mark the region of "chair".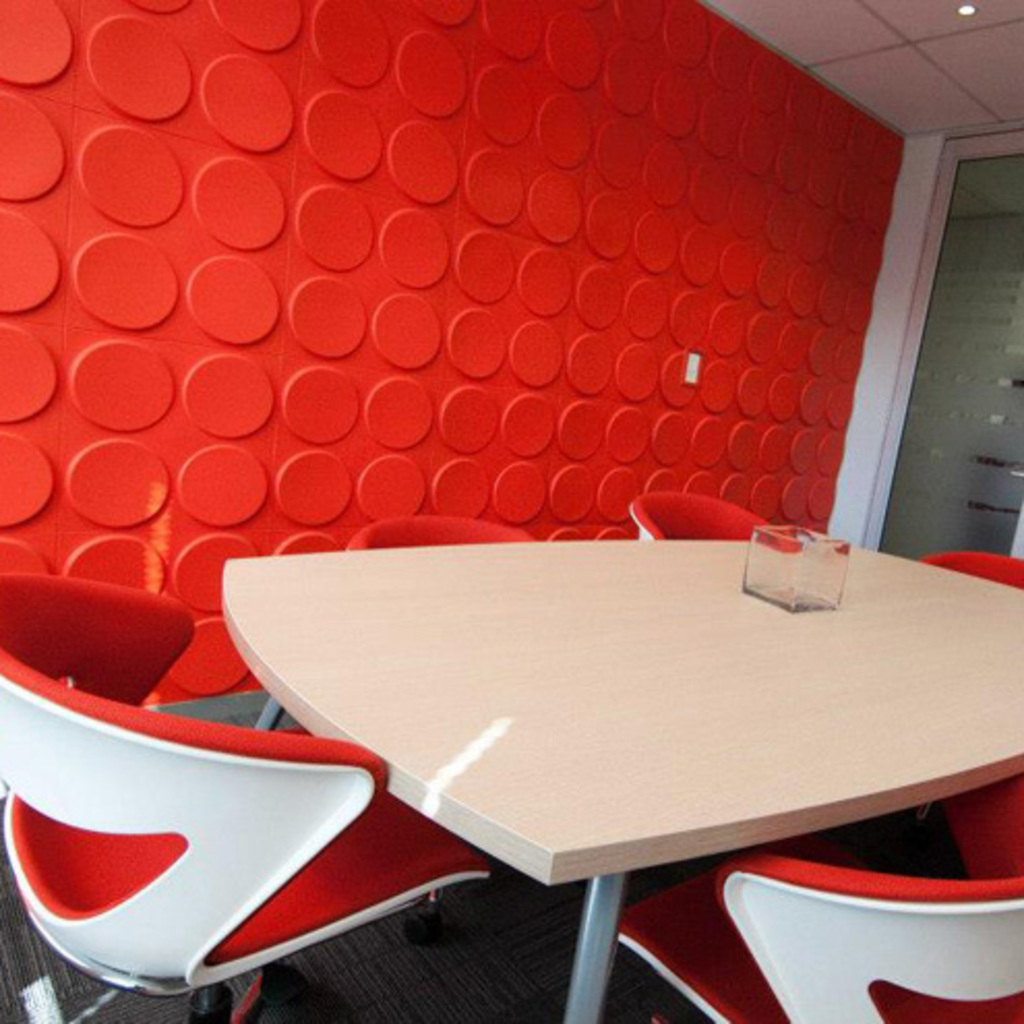
Region: box=[350, 523, 532, 556].
